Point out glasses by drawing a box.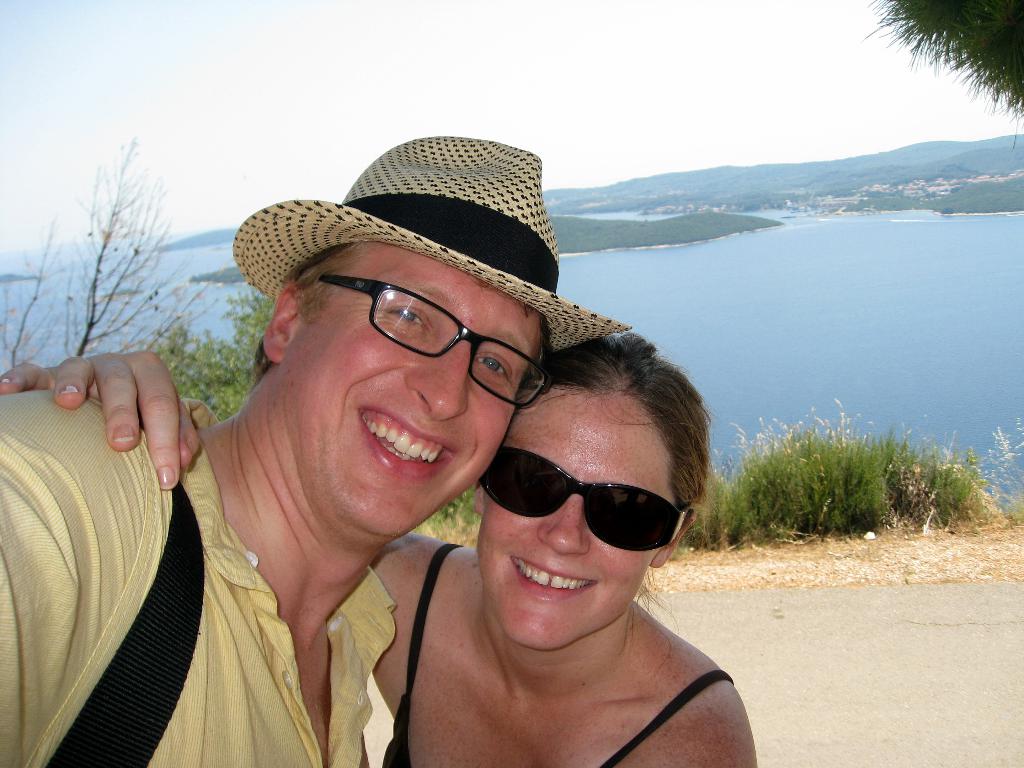
pyautogui.locateOnScreen(461, 455, 691, 554).
